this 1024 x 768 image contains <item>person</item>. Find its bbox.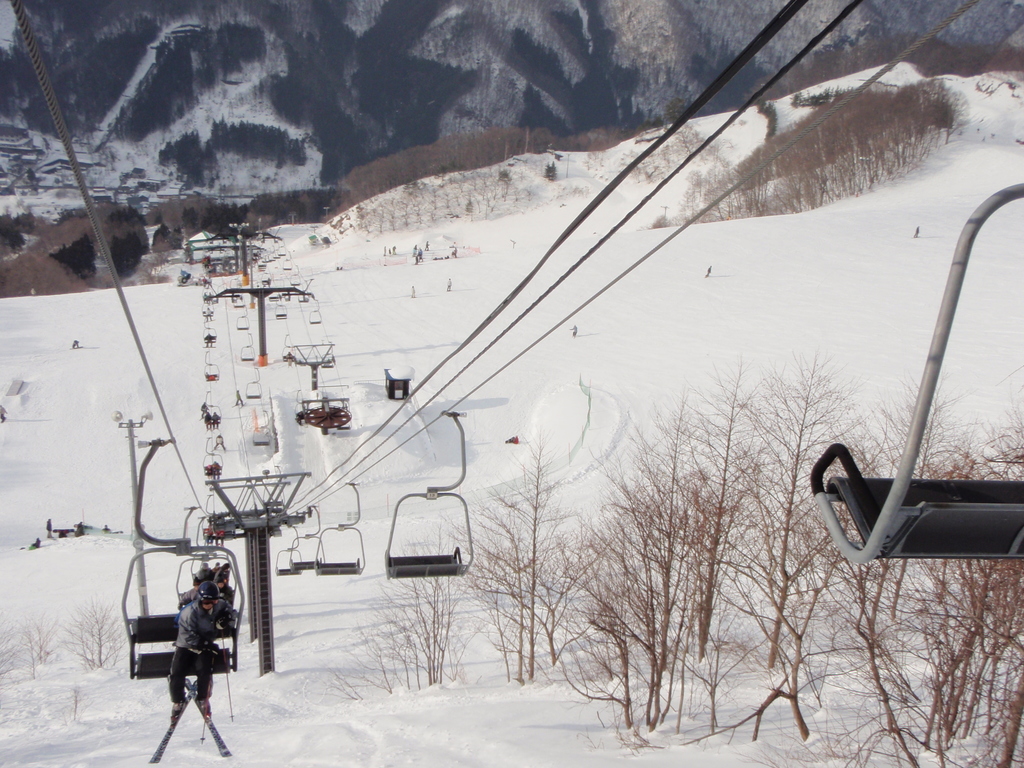
[206, 309, 211, 320].
